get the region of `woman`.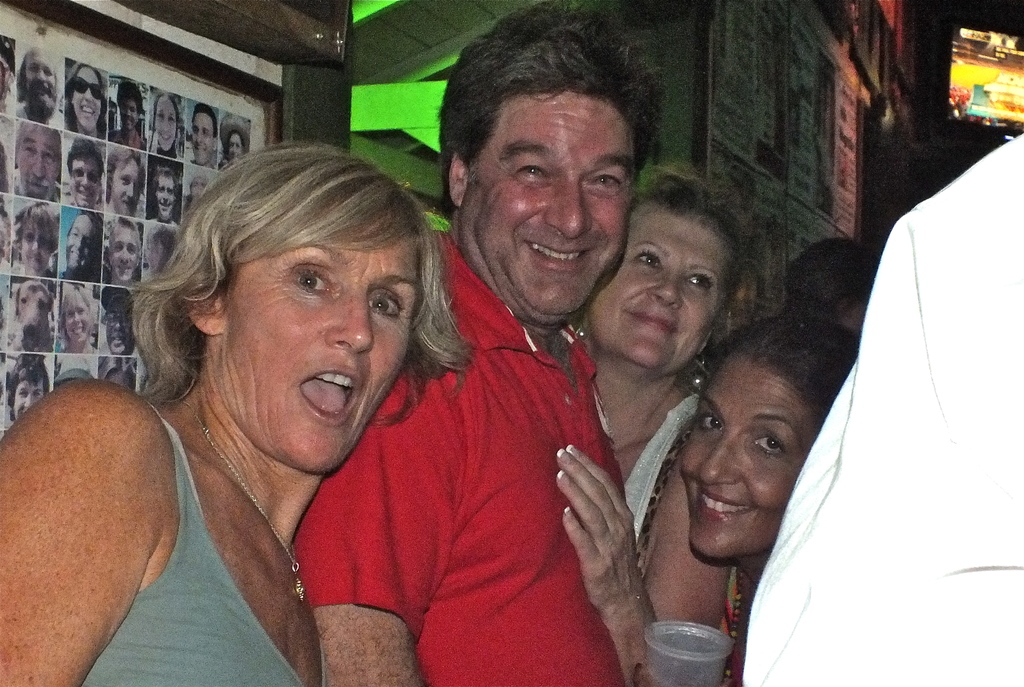
x1=572 y1=152 x2=752 y2=557.
